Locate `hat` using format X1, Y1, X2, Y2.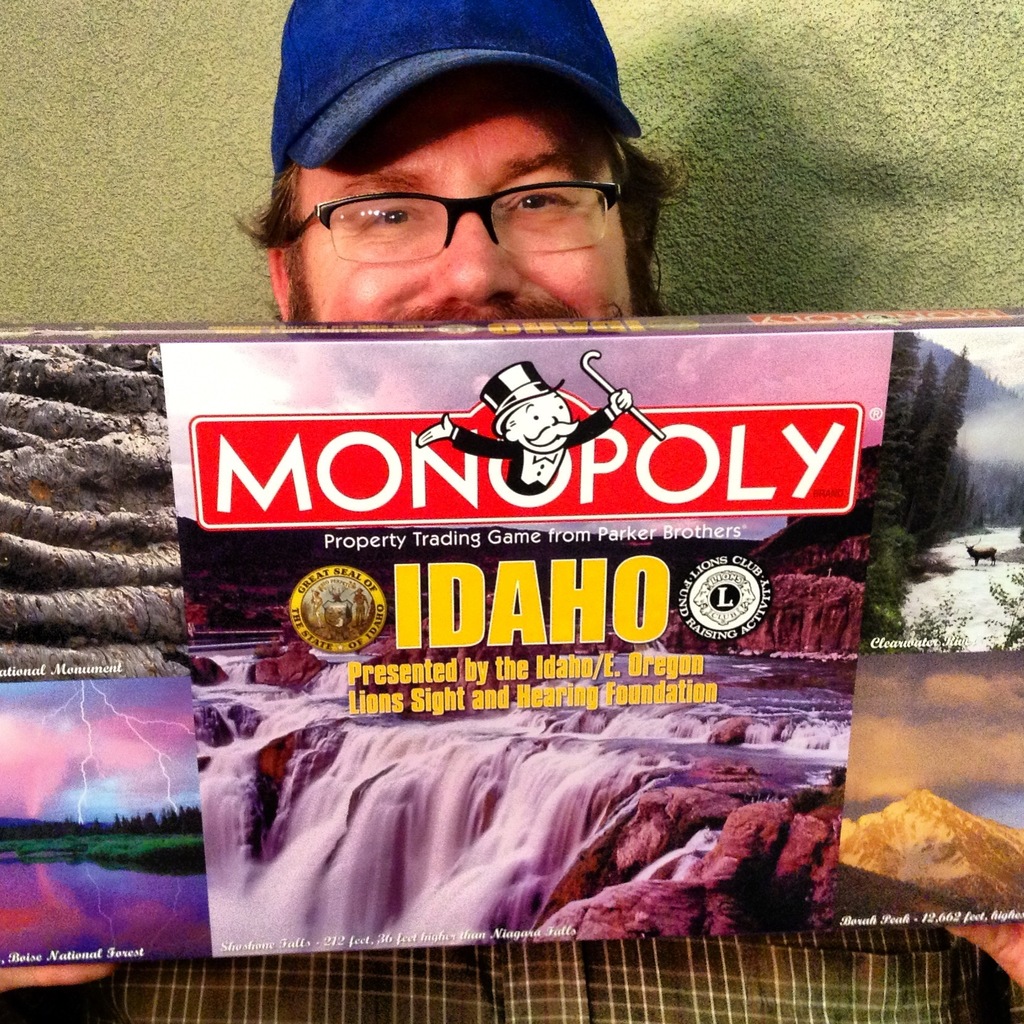
475, 359, 567, 438.
